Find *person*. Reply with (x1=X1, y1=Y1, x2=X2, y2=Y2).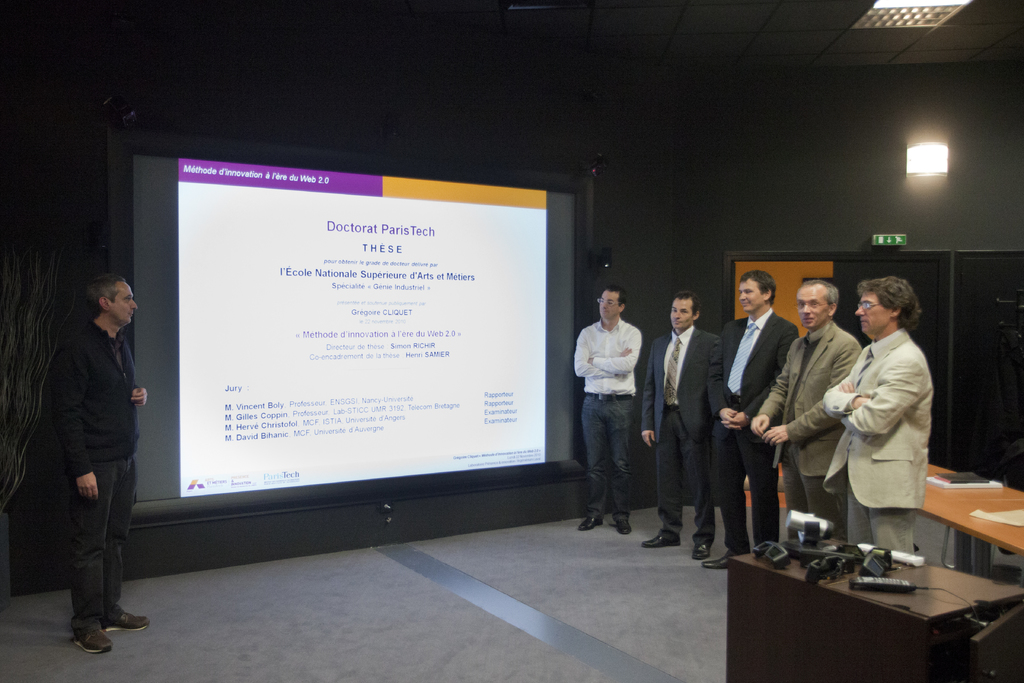
(x1=570, y1=286, x2=639, y2=537).
